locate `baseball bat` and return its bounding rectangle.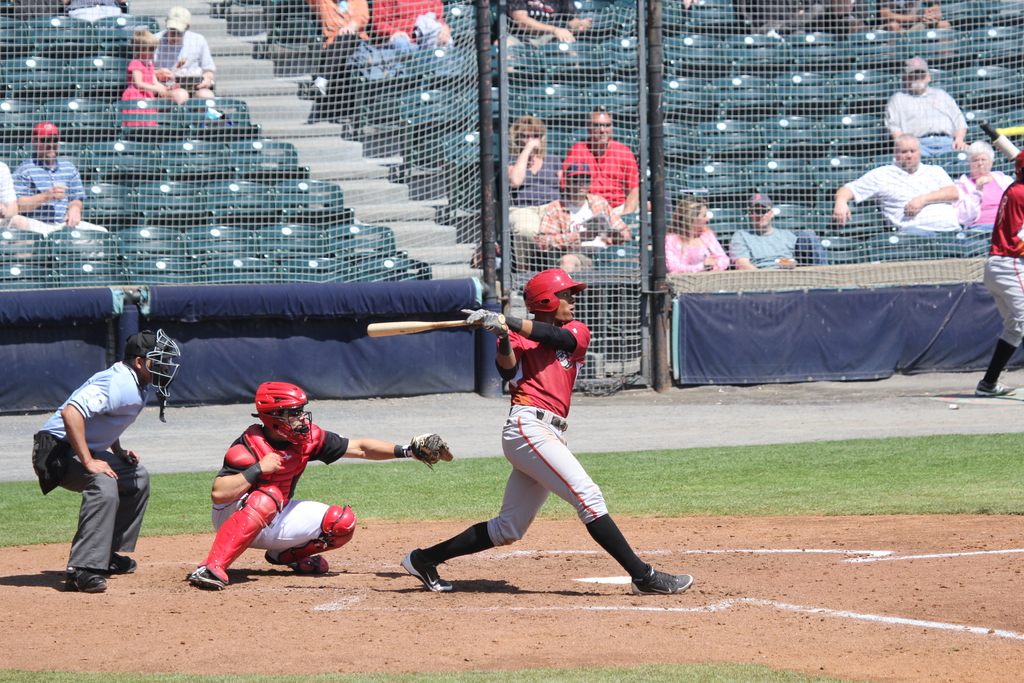
<bbox>365, 314, 488, 339</bbox>.
